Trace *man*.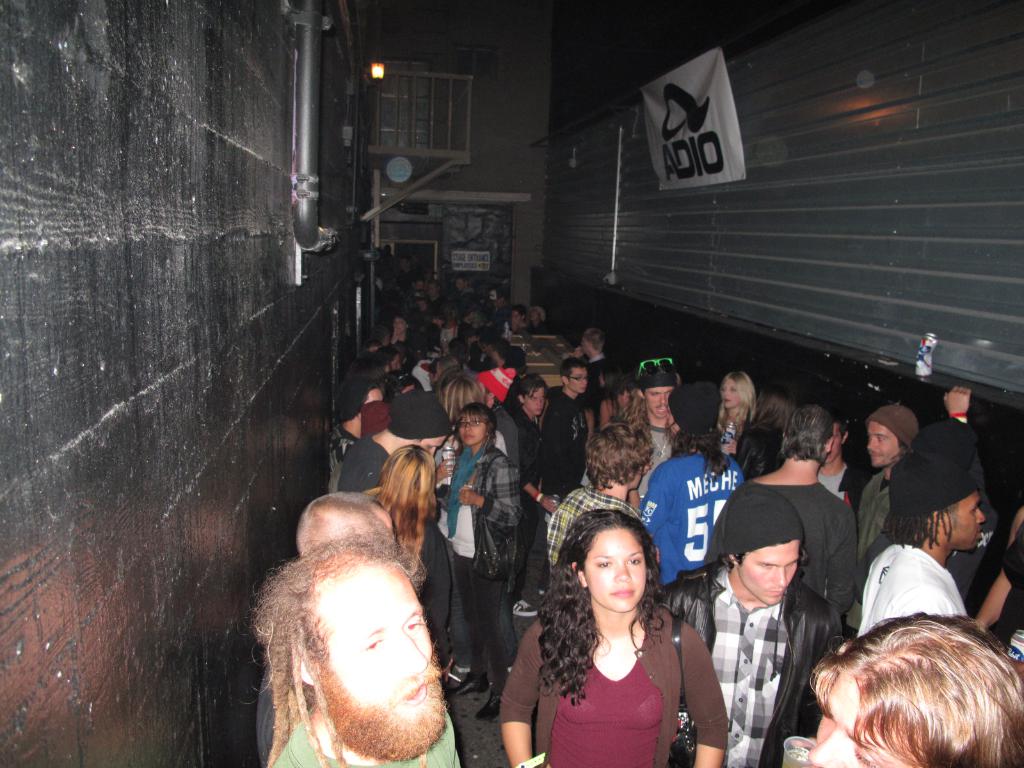
Traced to (x1=546, y1=420, x2=661, y2=576).
